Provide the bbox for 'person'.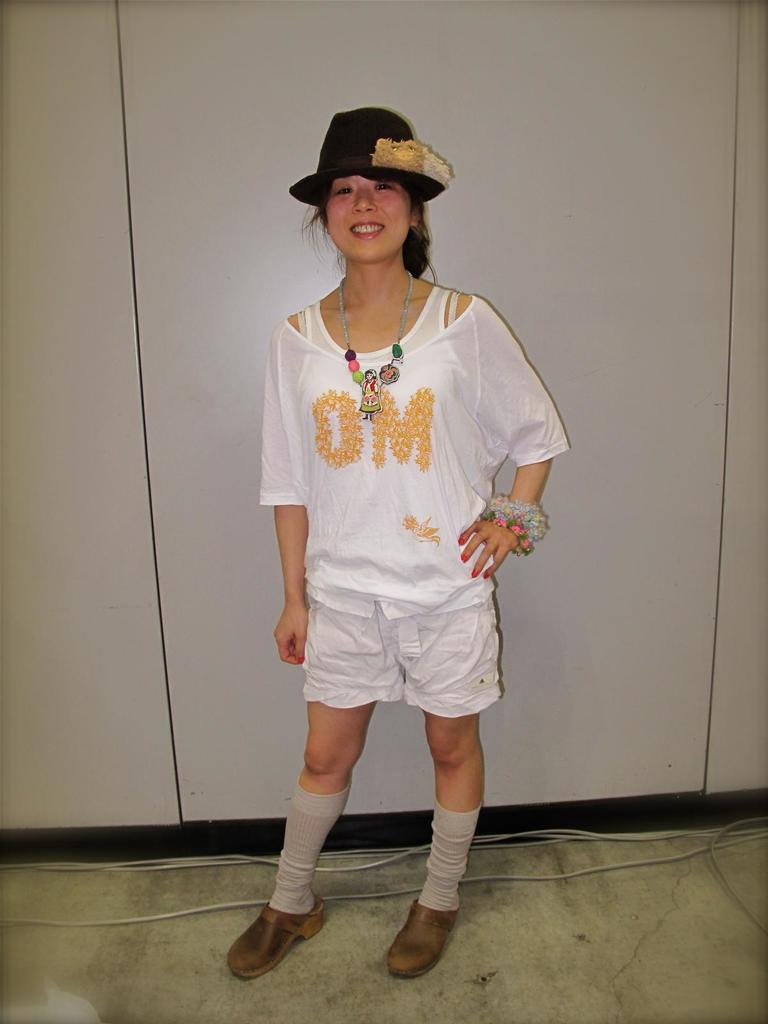
x1=232, y1=113, x2=556, y2=1016.
